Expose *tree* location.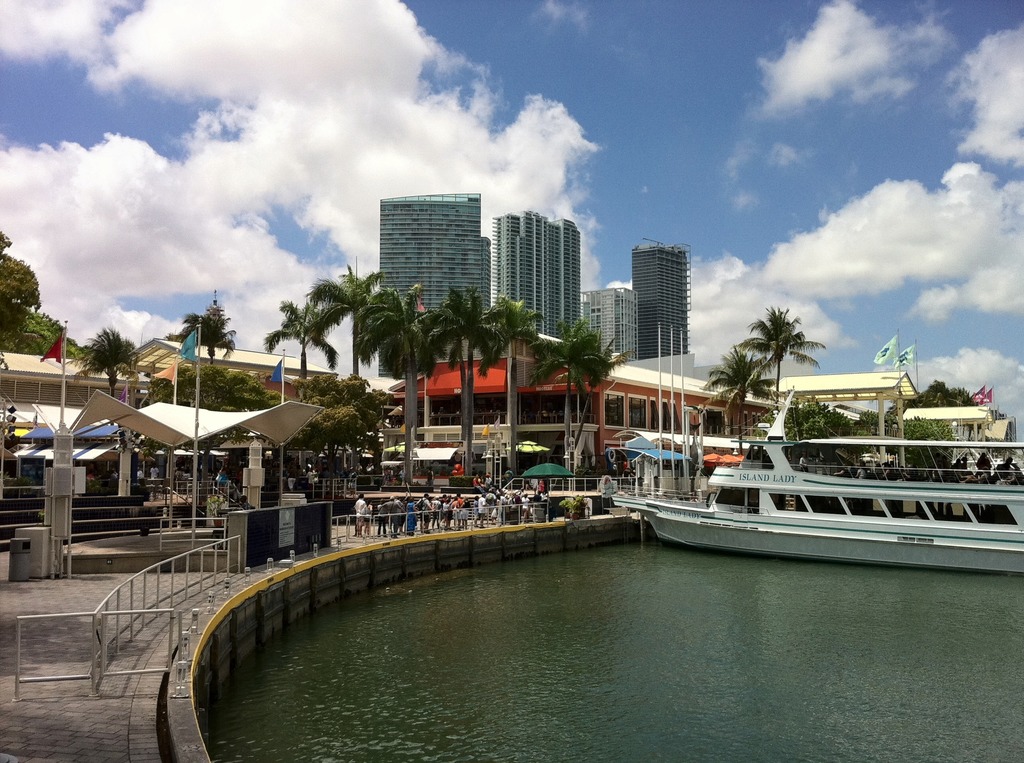
Exposed at (148,362,283,501).
